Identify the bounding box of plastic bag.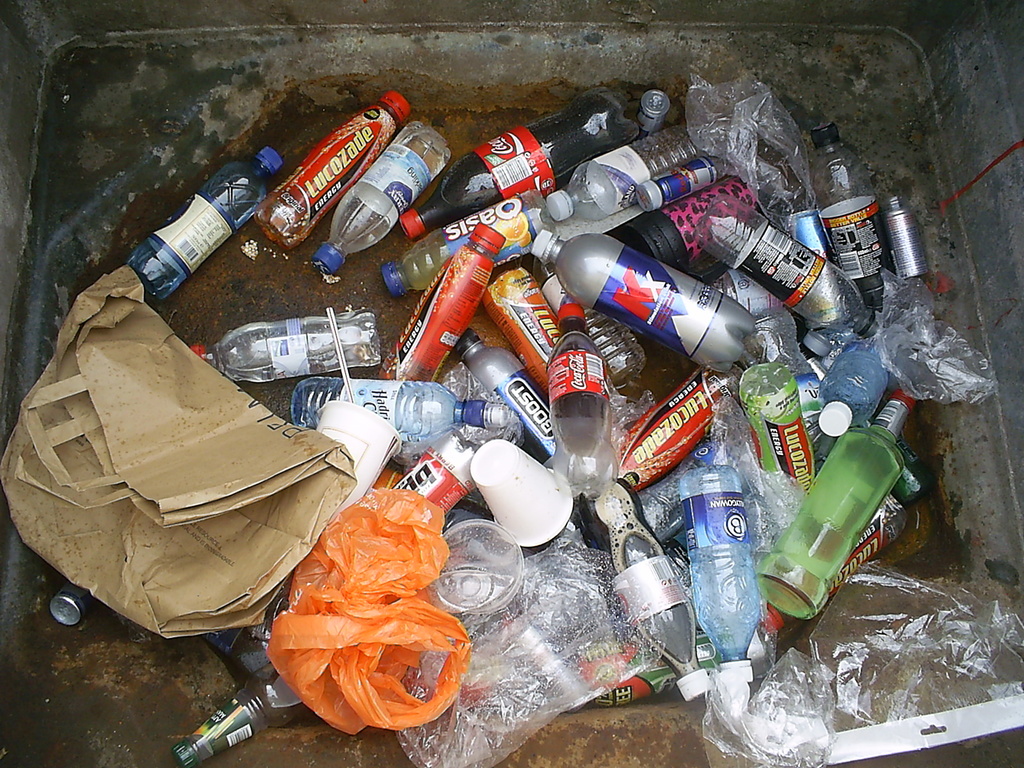
box(807, 560, 1023, 736).
